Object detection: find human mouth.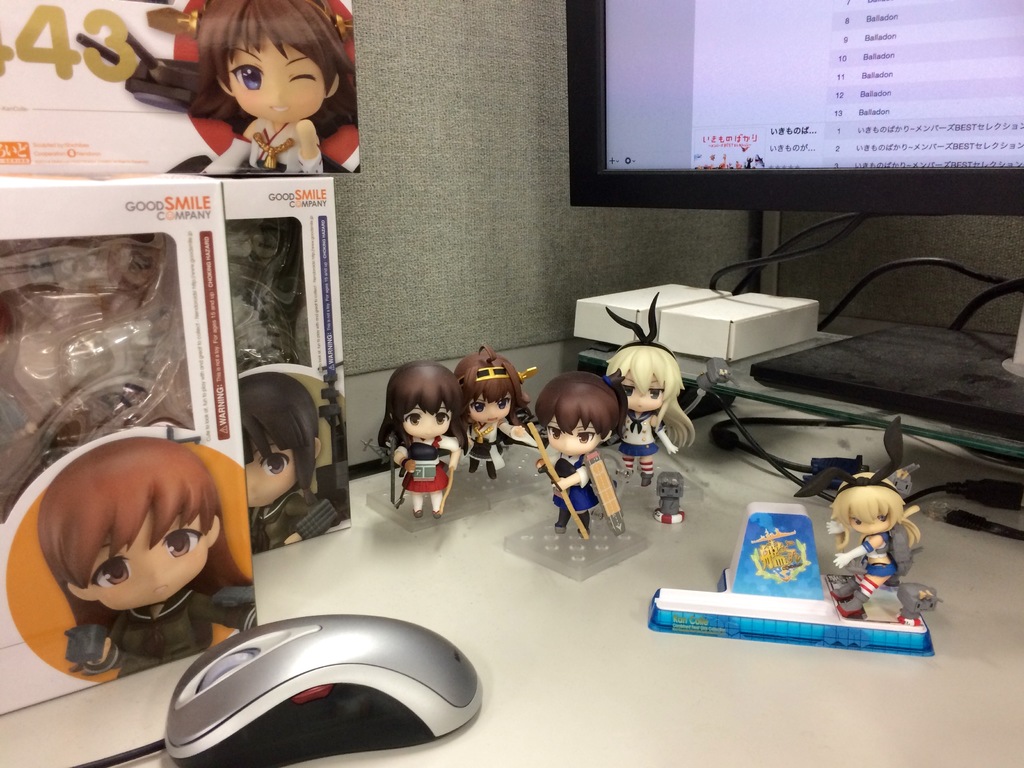
[x1=253, y1=495, x2=262, y2=499].
